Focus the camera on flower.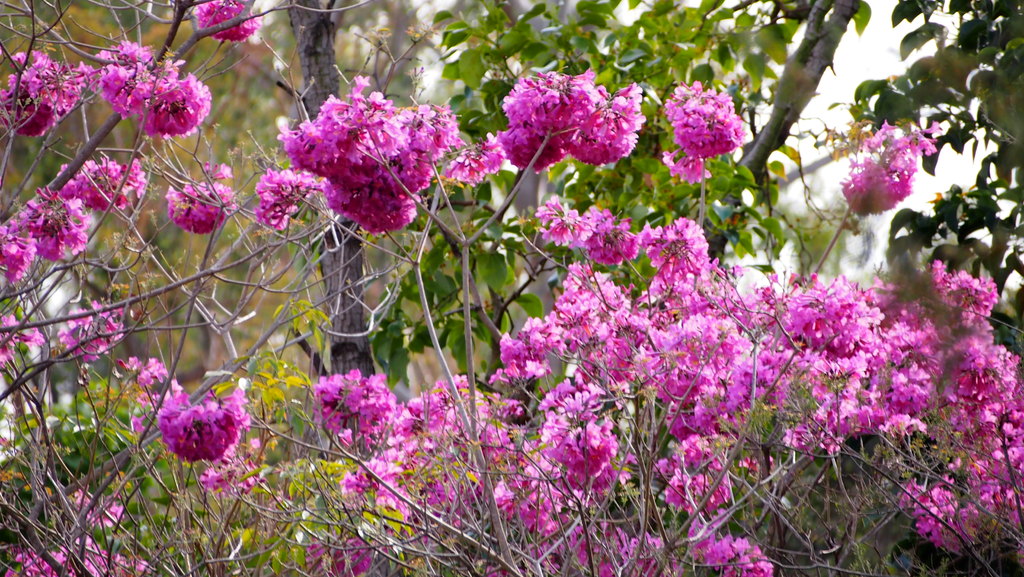
Focus region: box=[444, 129, 515, 188].
